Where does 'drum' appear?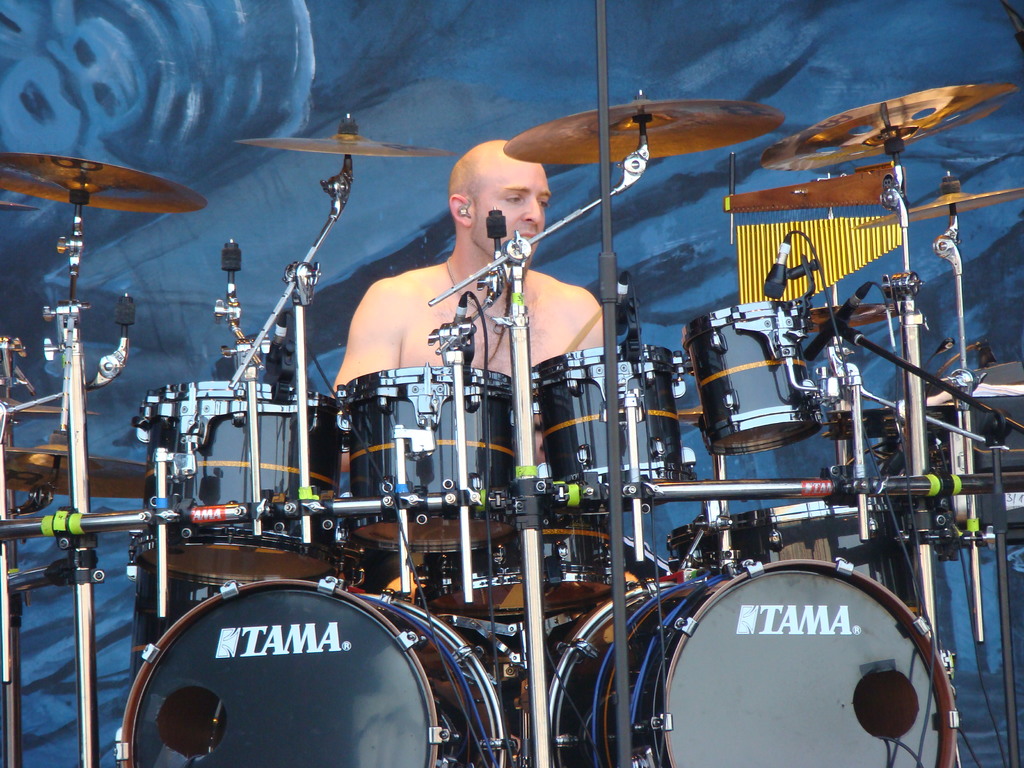
Appears at Rect(128, 380, 346, 585).
